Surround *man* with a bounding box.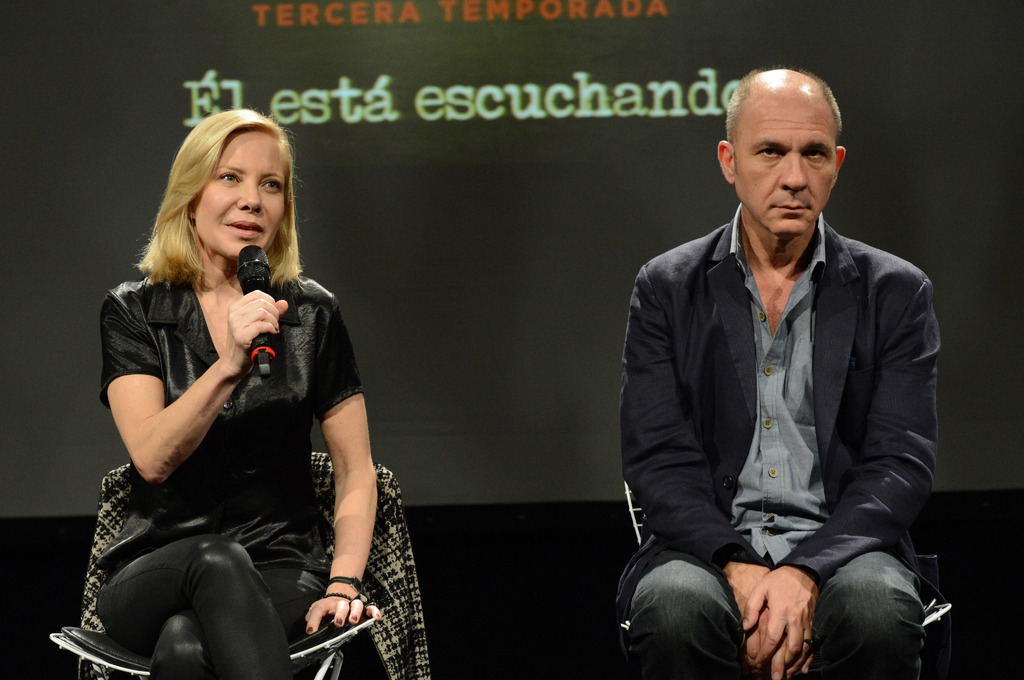
(left=623, top=63, right=954, bottom=678).
